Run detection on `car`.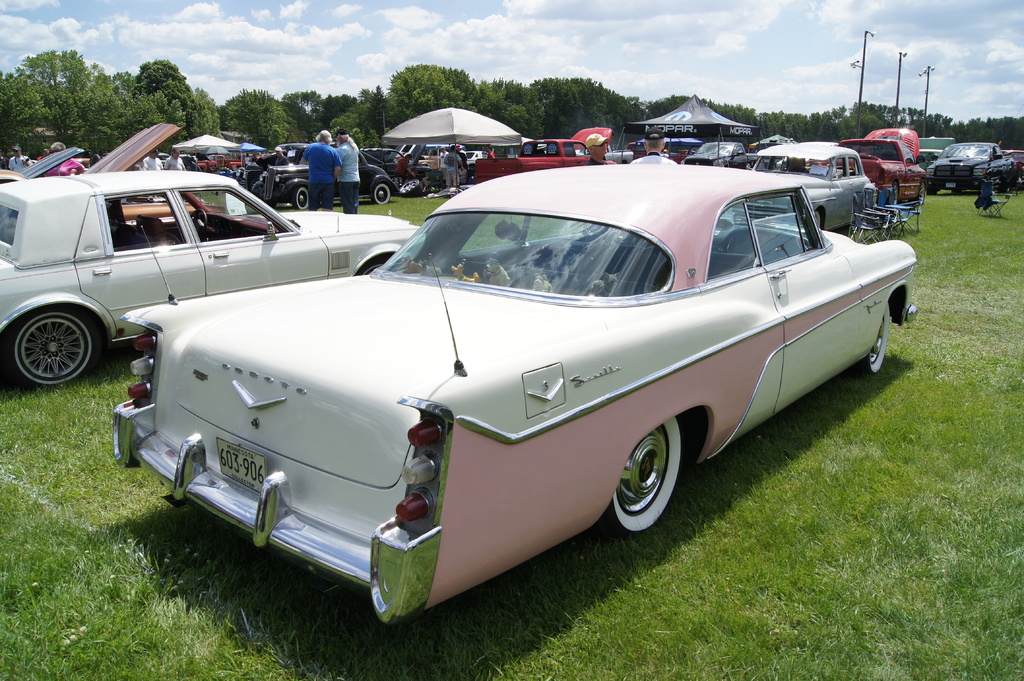
Result: x1=110 y1=167 x2=924 y2=622.
